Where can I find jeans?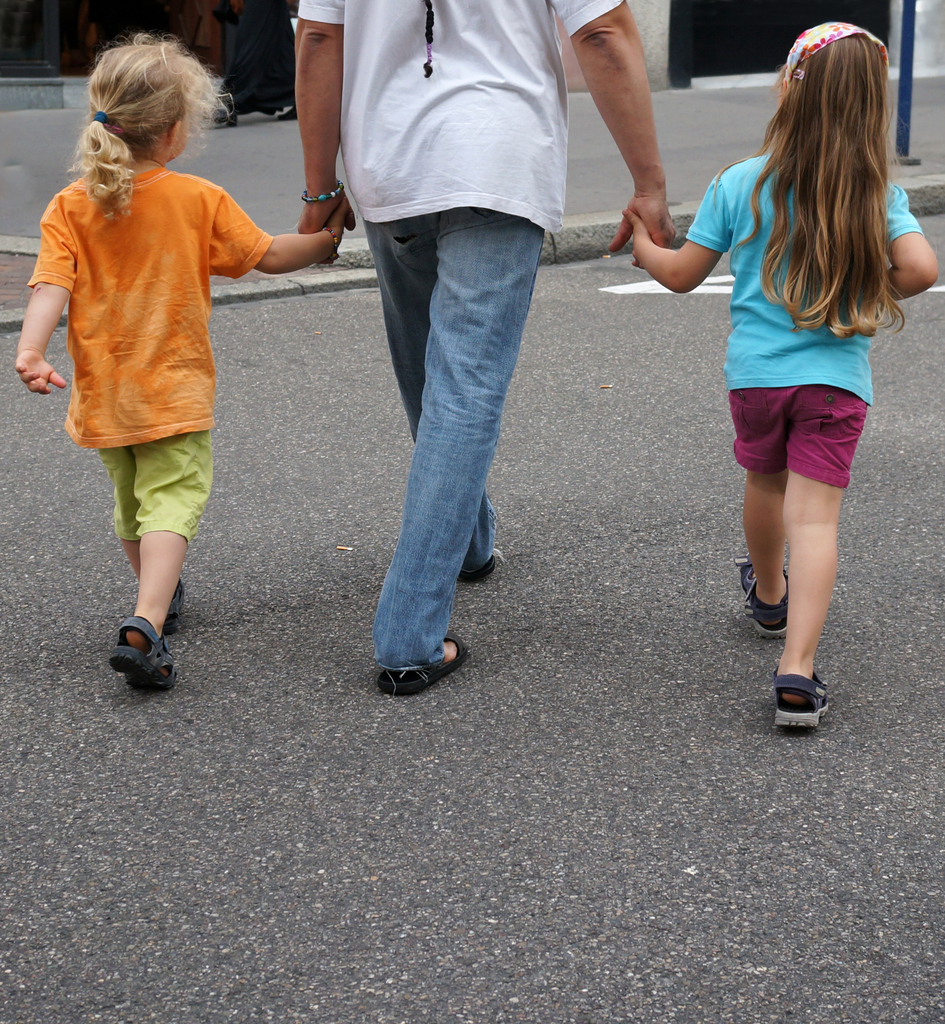
You can find it at [367, 198, 544, 676].
